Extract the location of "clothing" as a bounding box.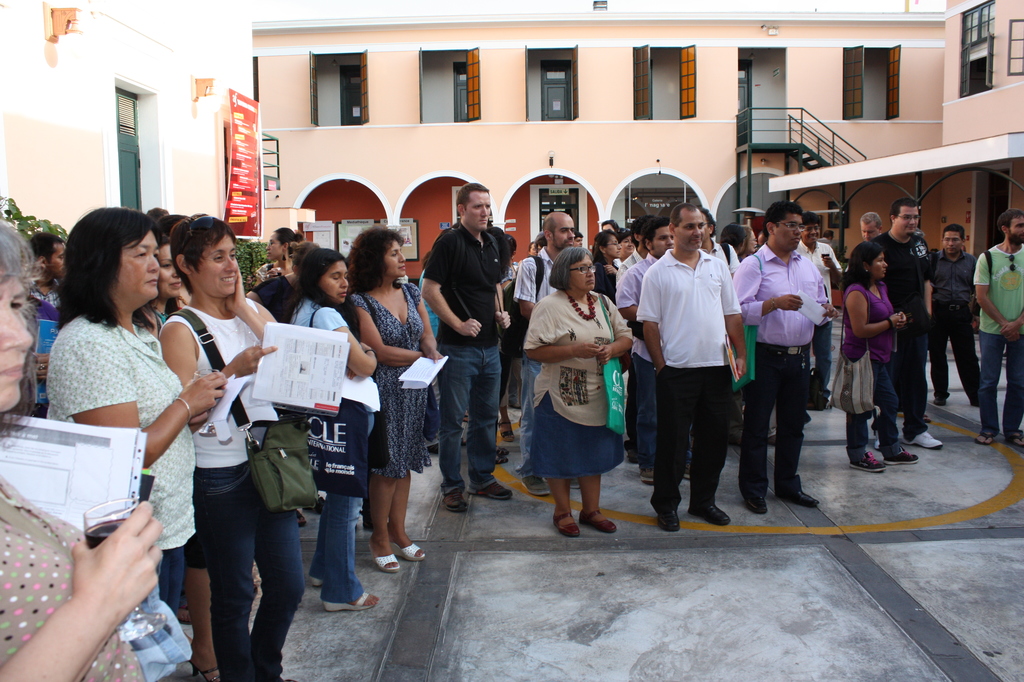
locate(622, 257, 665, 448).
